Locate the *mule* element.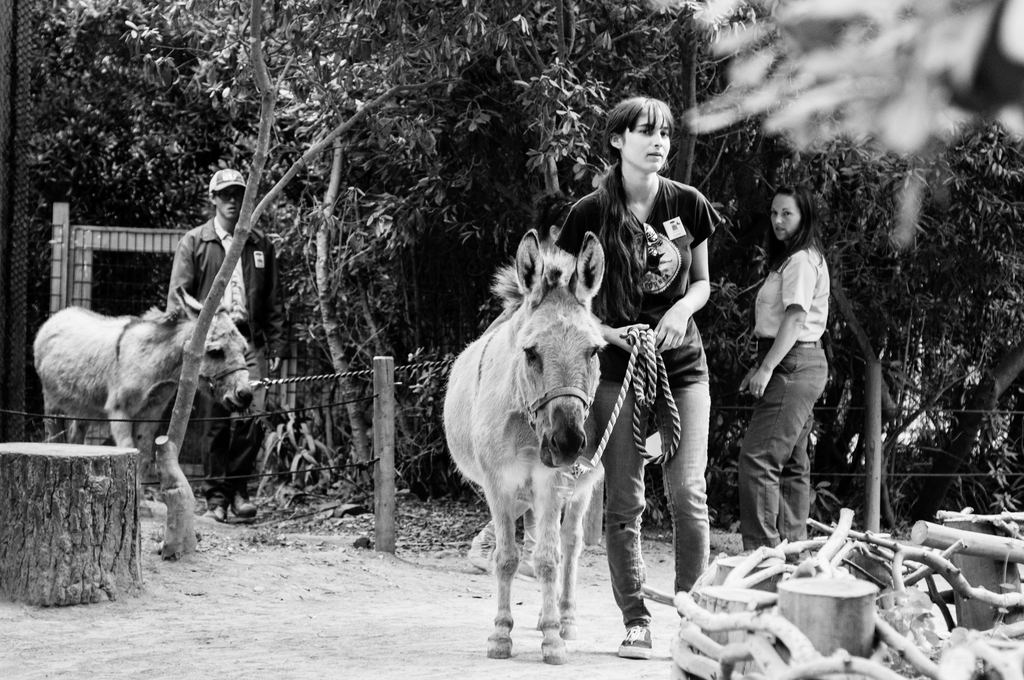
Element bbox: detection(442, 226, 618, 664).
